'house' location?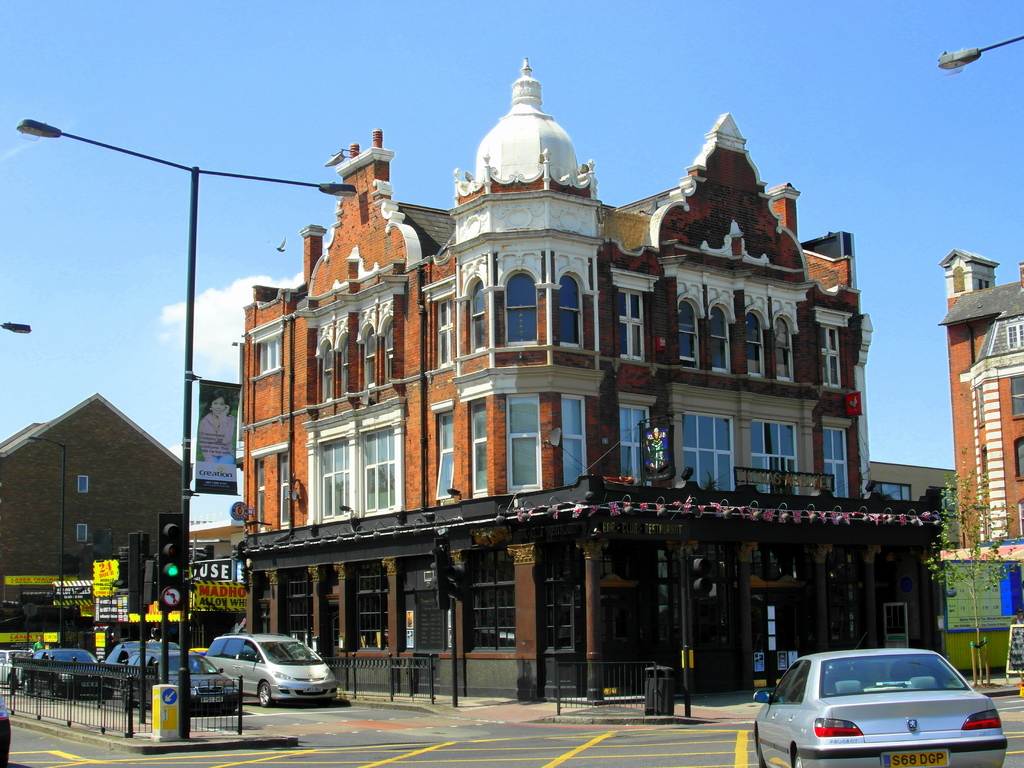
932/243/1023/546
